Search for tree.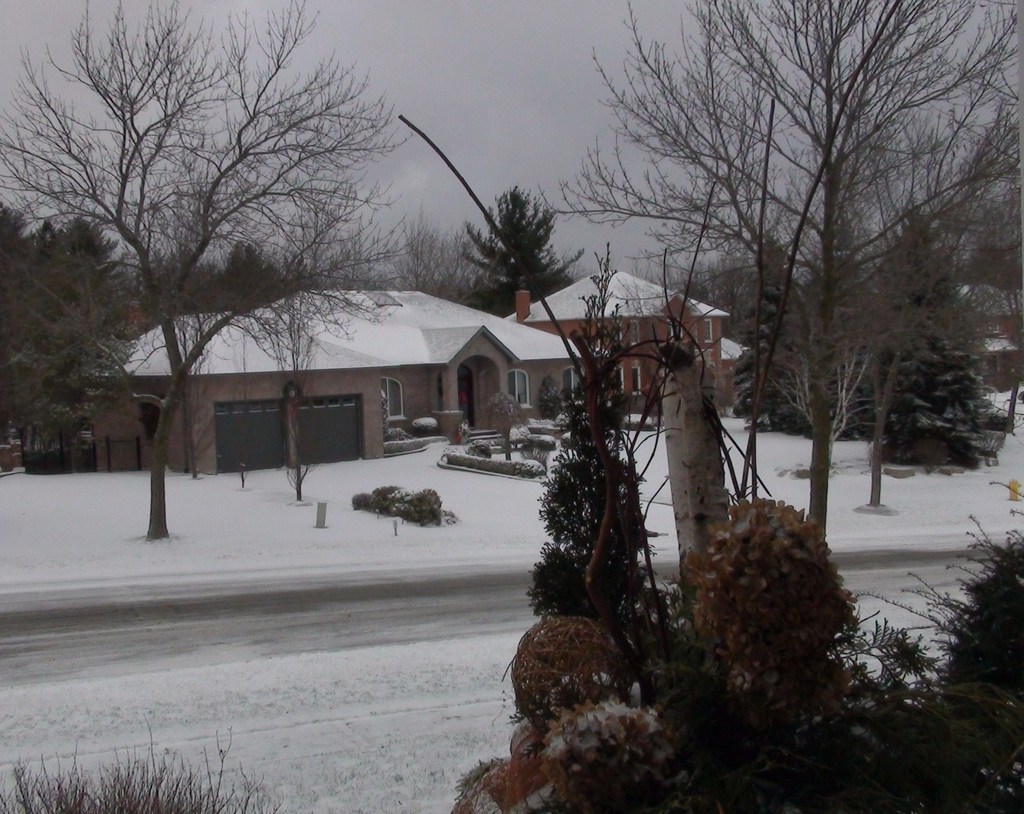
Found at bbox=[31, 221, 58, 292].
